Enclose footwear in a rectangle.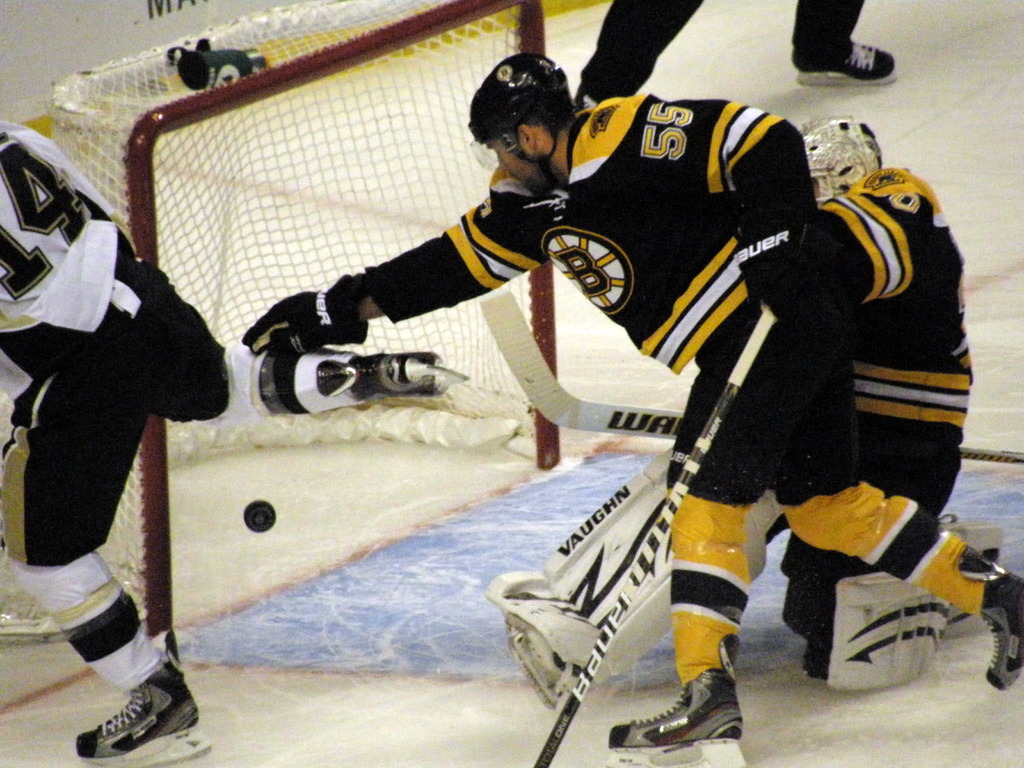
x1=765 y1=27 x2=908 y2=94.
